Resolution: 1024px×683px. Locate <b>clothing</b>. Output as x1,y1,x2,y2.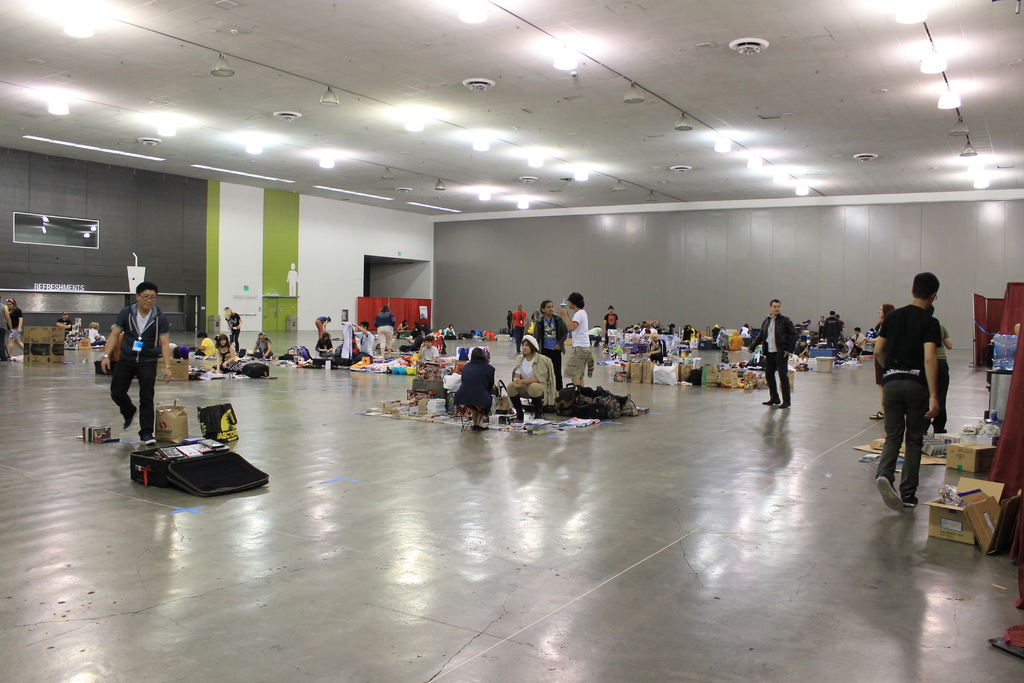
452,353,489,416.
